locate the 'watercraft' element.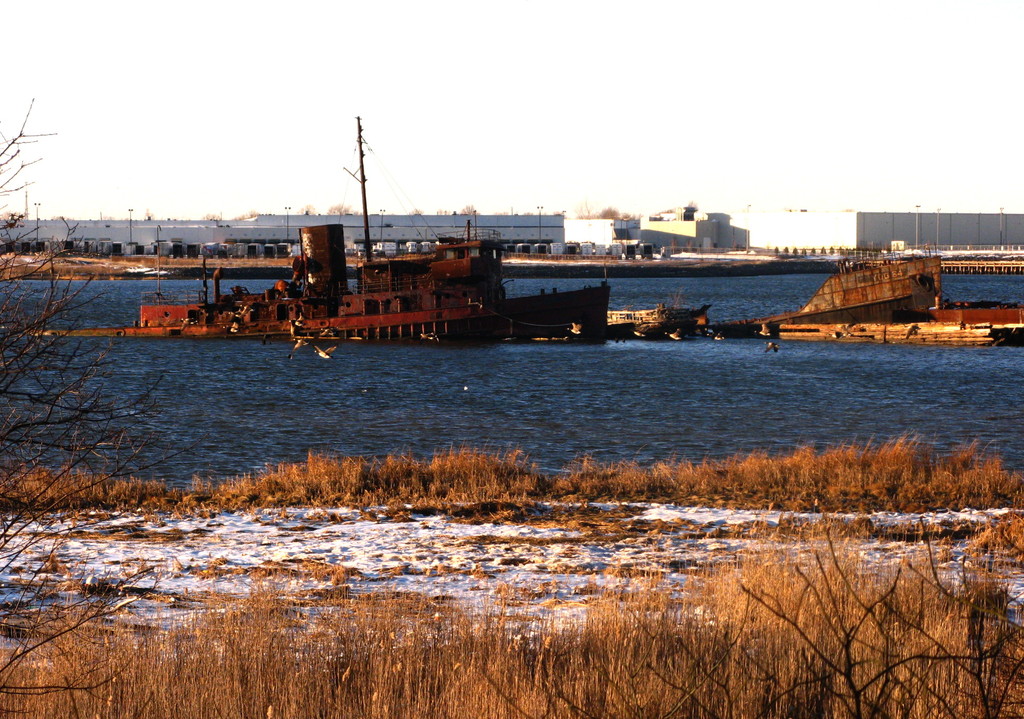
Element bbox: box=[115, 118, 607, 339].
